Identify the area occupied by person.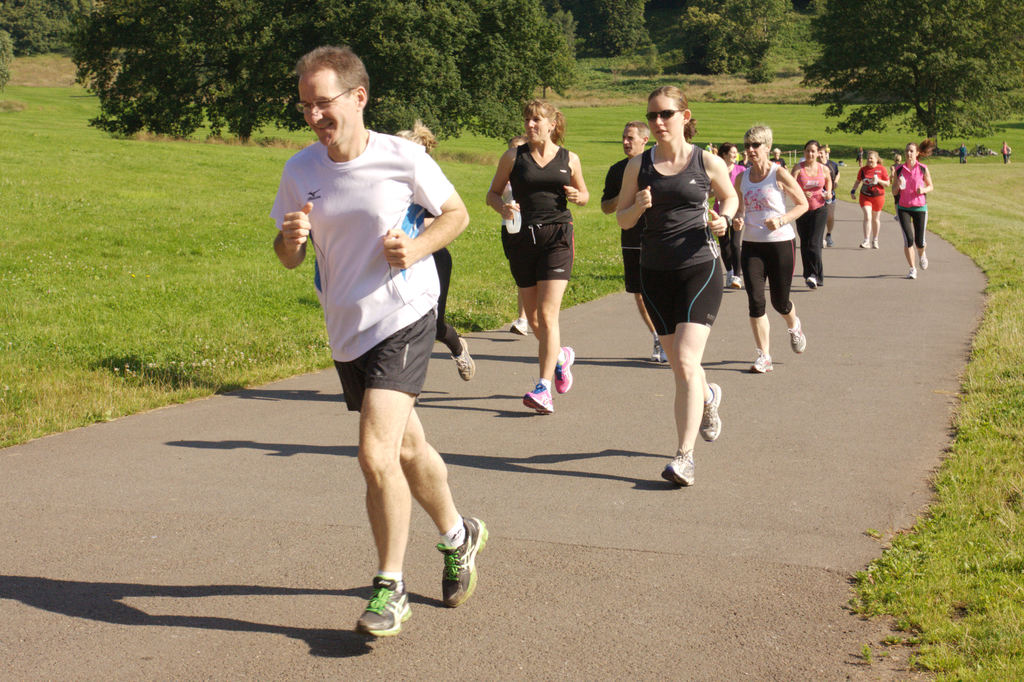
Area: (x1=485, y1=98, x2=590, y2=417).
